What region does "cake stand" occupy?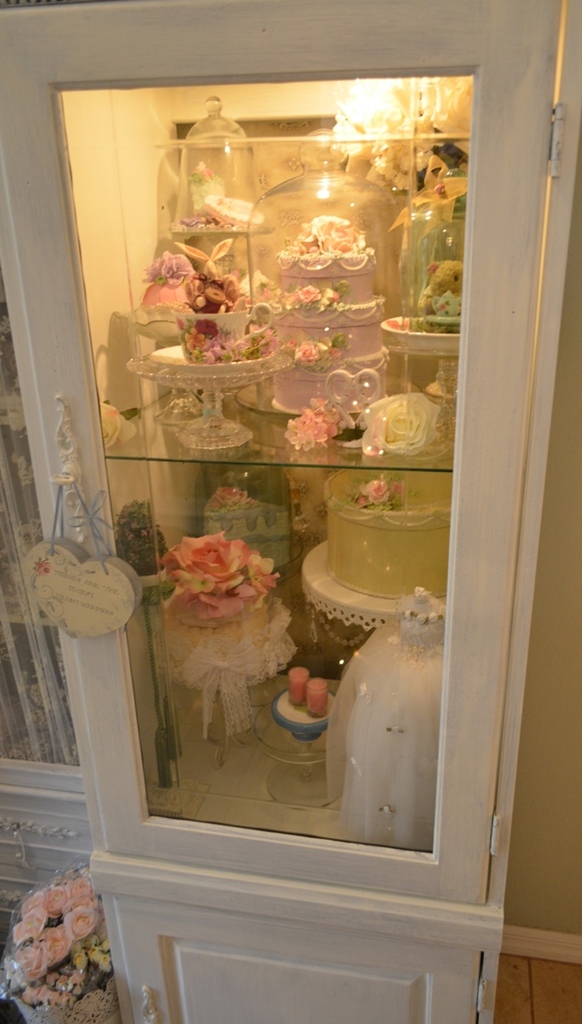
{"left": 373, "top": 314, "right": 464, "bottom": 419}.
